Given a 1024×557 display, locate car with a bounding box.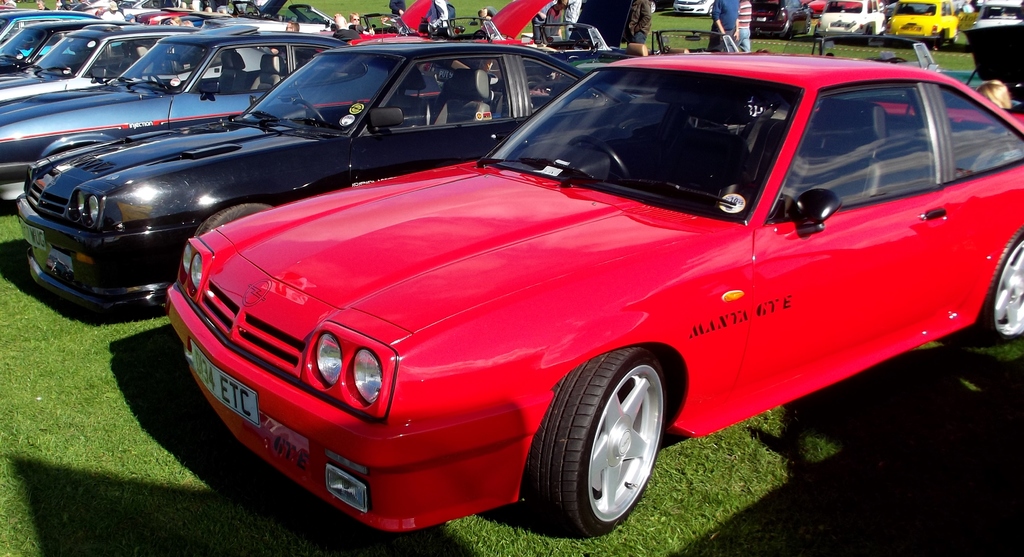
Located: [890, 2, 968, 42].
